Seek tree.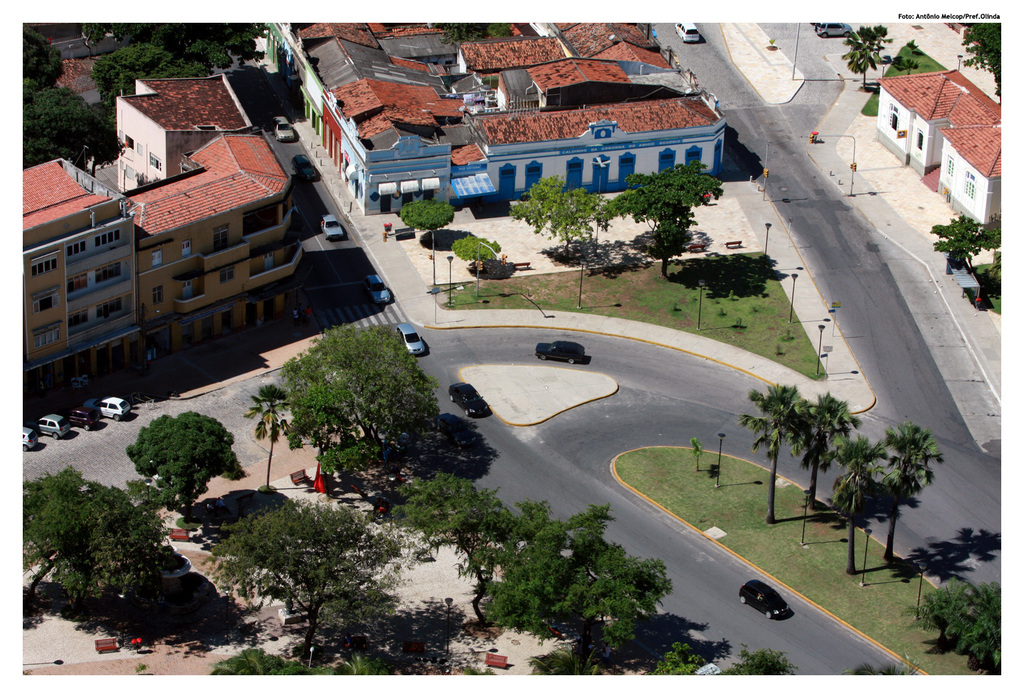
crop(882, 424, 945, 561).
